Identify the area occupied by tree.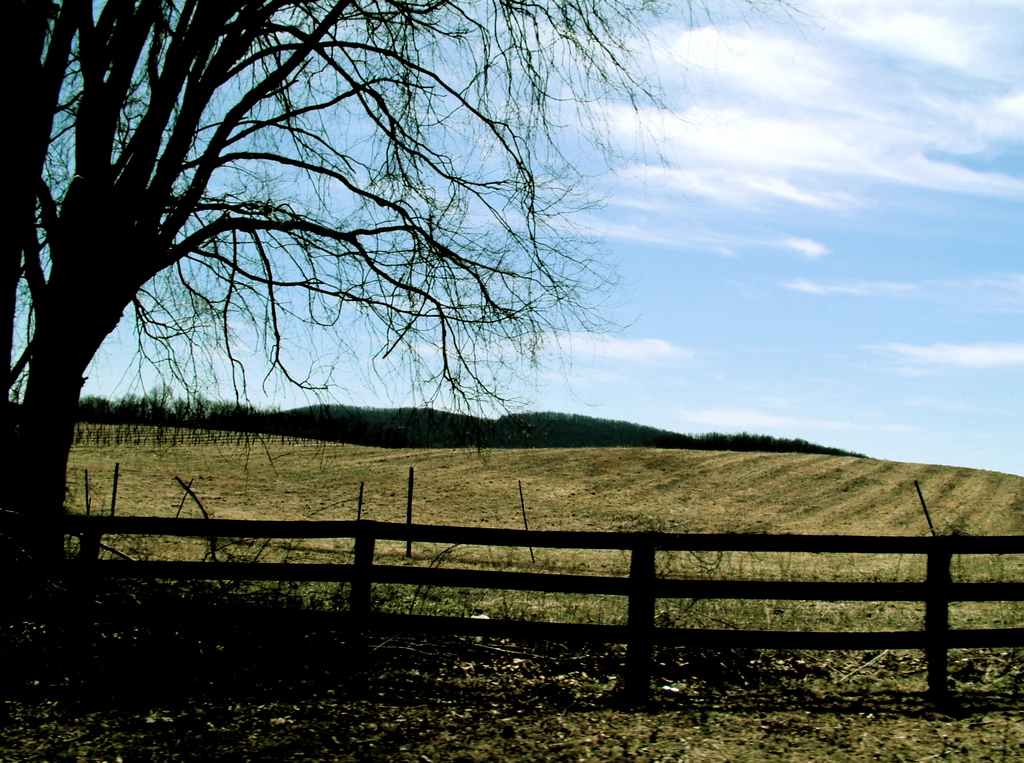
Area: x1=0, y1=0, x2=824, y2=570.
